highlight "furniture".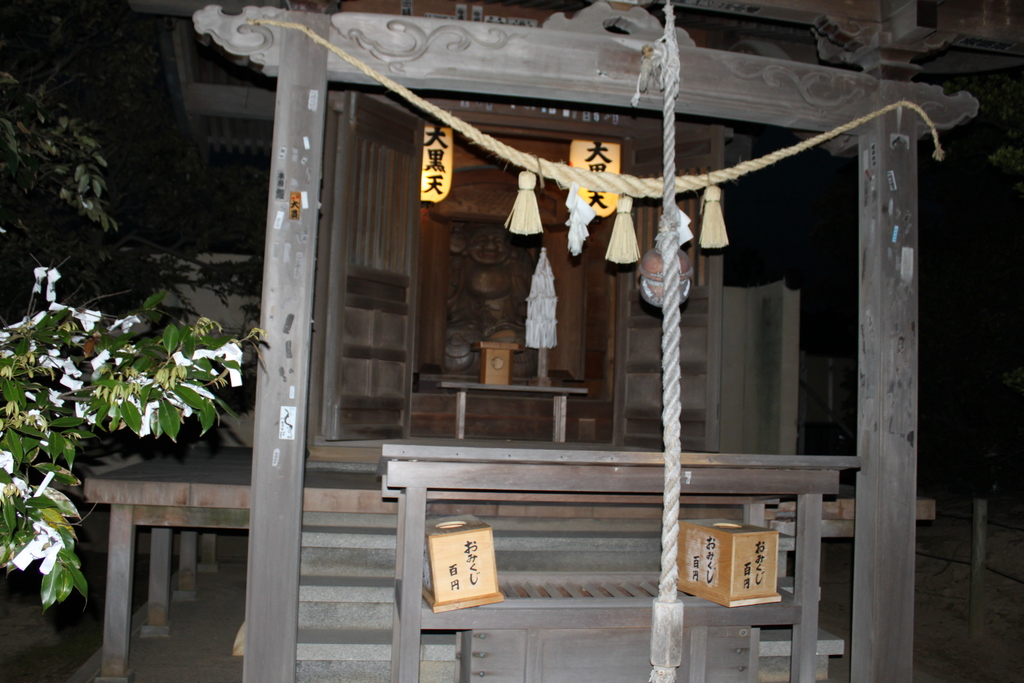
Highlighted region: Rect(378, 441, 860, 682).
